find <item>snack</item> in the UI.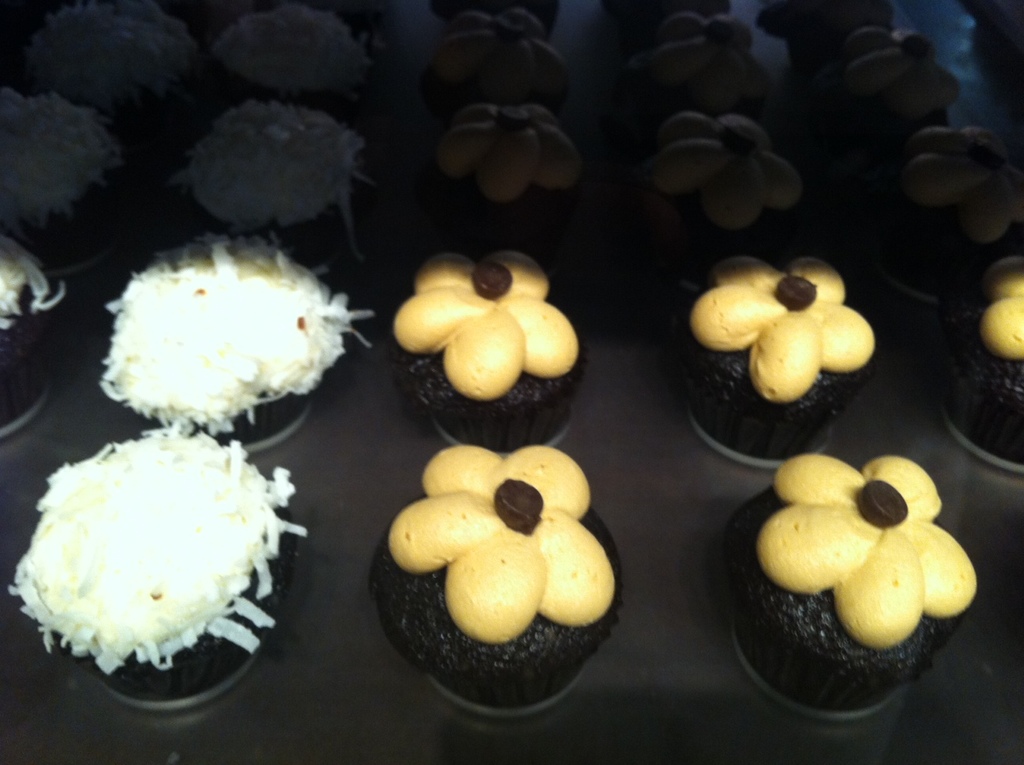
UI element at bbox=[725, 454, 977, 701].
